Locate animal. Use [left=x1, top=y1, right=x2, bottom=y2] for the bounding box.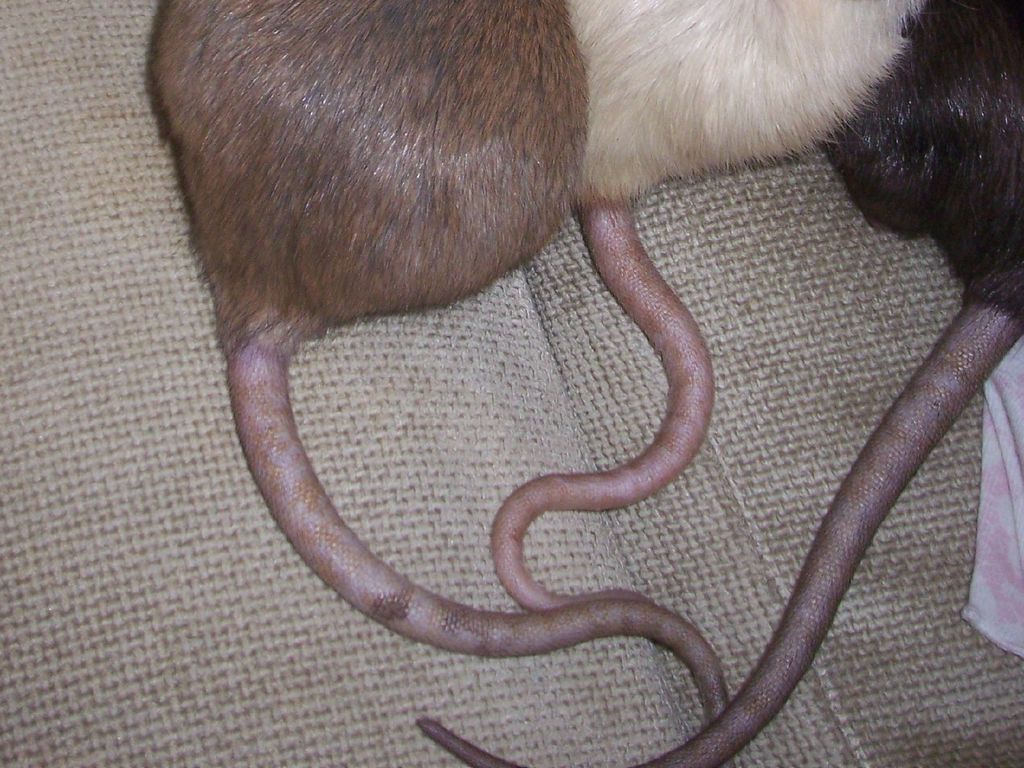
[left=481, top=0, right=936, bottom=616].
